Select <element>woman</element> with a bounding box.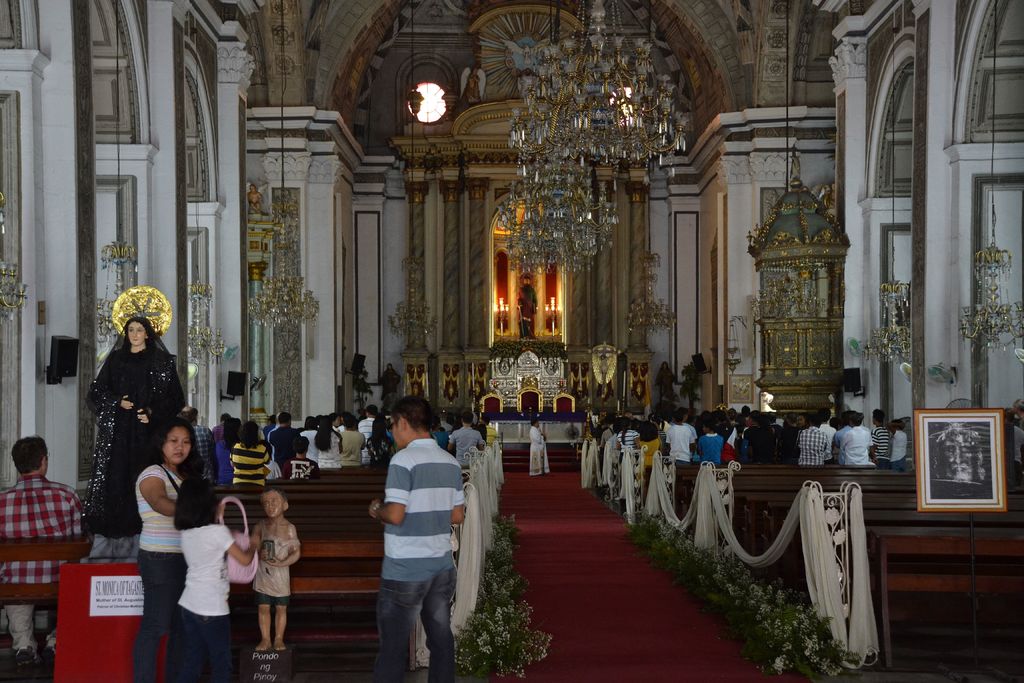
x1=616, y1=420, x2=637, y2=452.
